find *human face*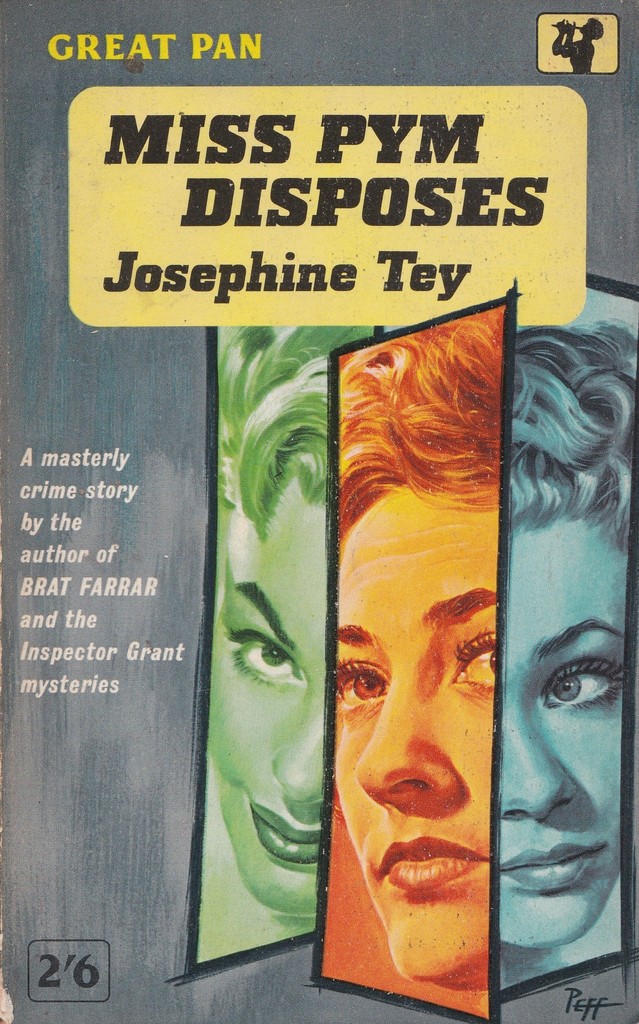
335:478:499:980
